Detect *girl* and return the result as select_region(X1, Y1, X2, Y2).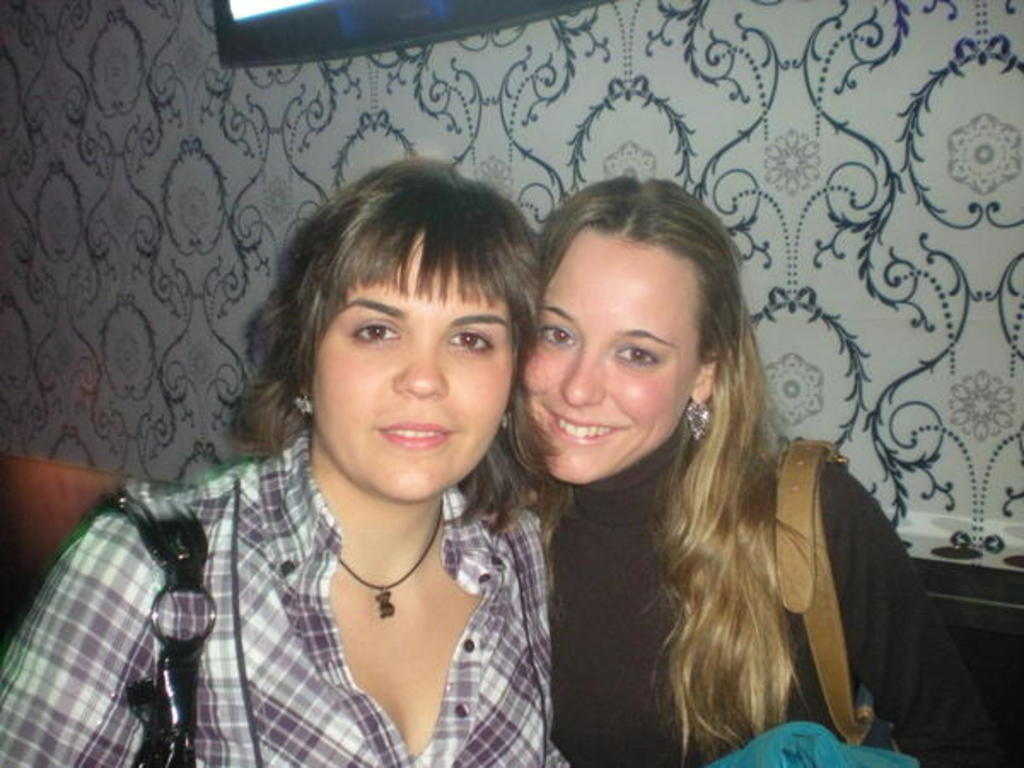
select_region(5, 155, 575, 766).
